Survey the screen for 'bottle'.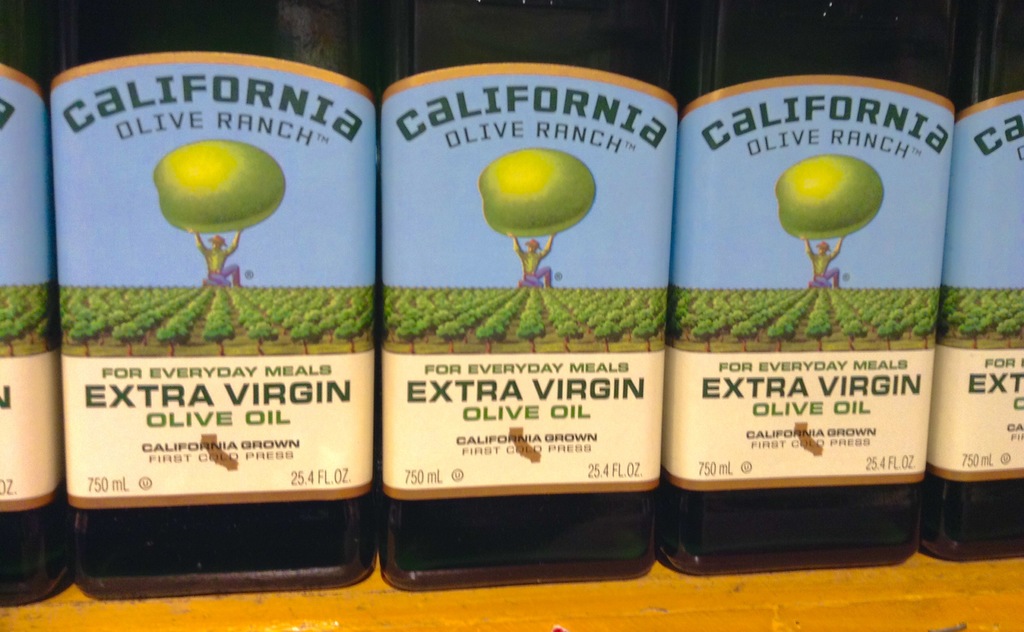
Survey found: (0, 1, 79, 623).
